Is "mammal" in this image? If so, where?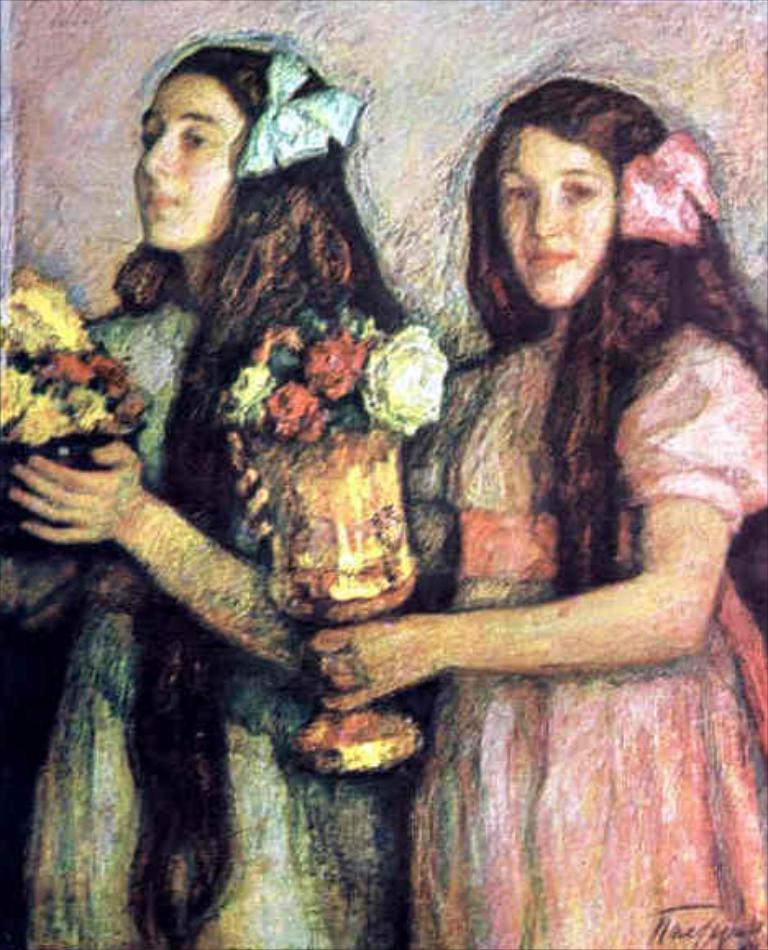
Yes, at {"left": 310, "top": 61, "right": 758, "bottom": 899}.
